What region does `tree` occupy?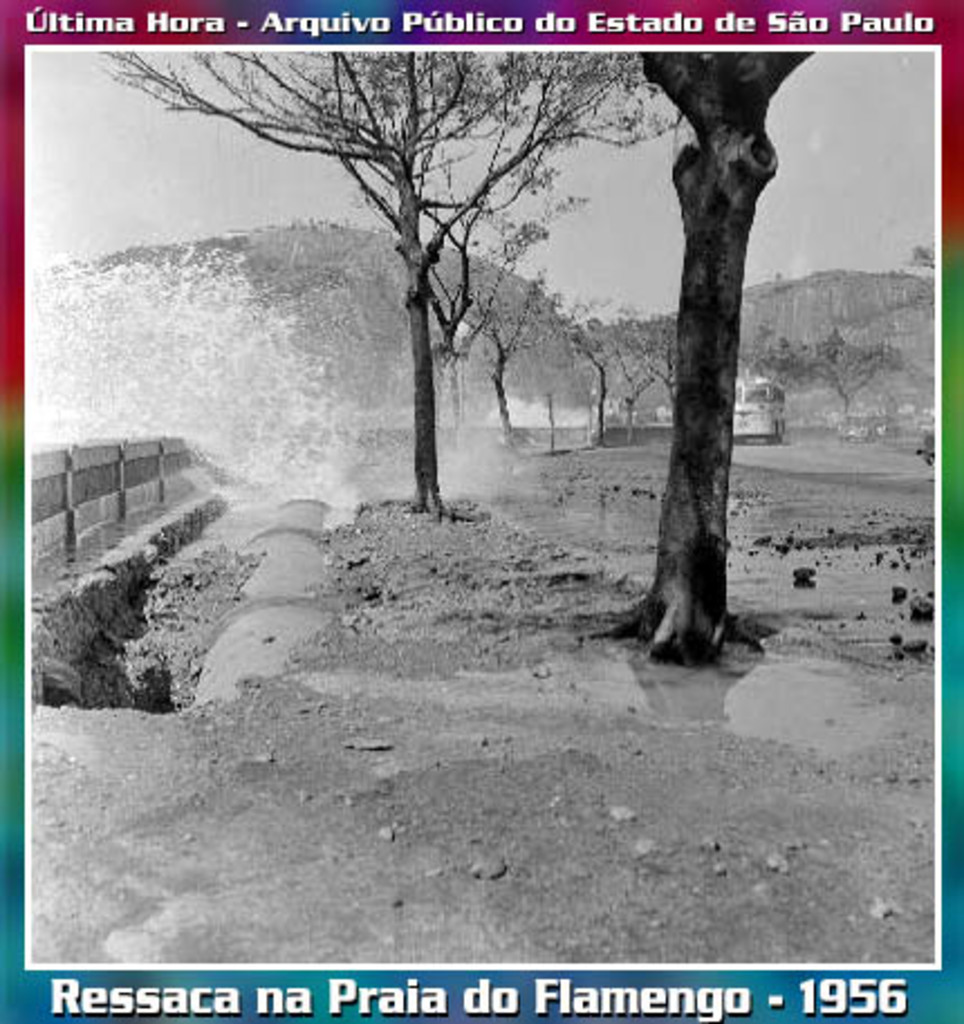
pyautogui.locateOnScreen(96, 49, 697, 518).
